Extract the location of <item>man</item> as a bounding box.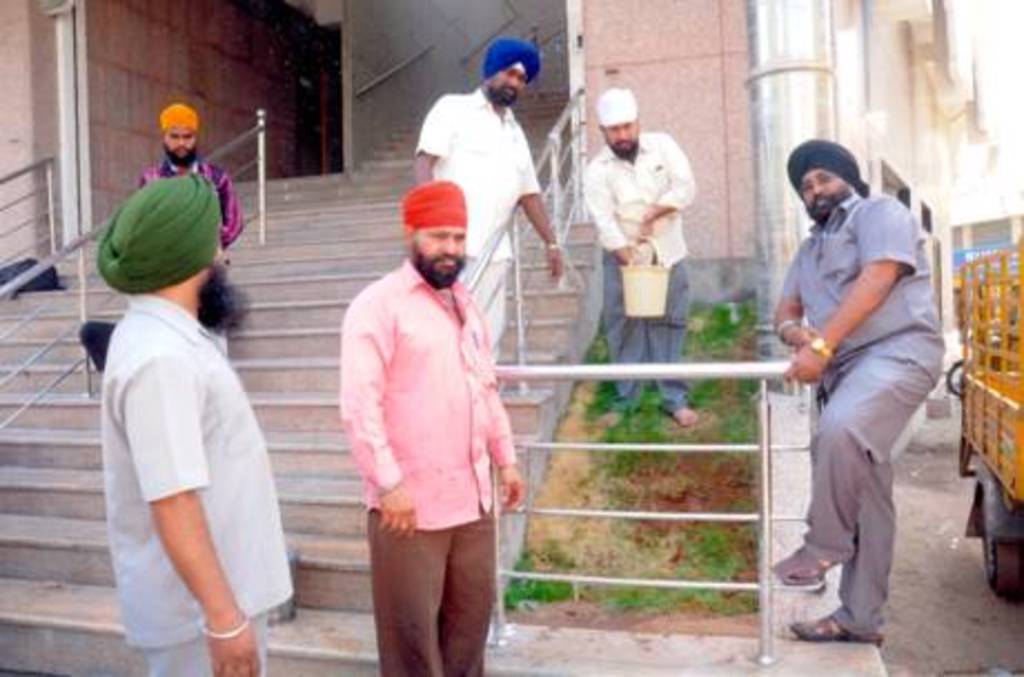
region(93, 171, 292, 675).
